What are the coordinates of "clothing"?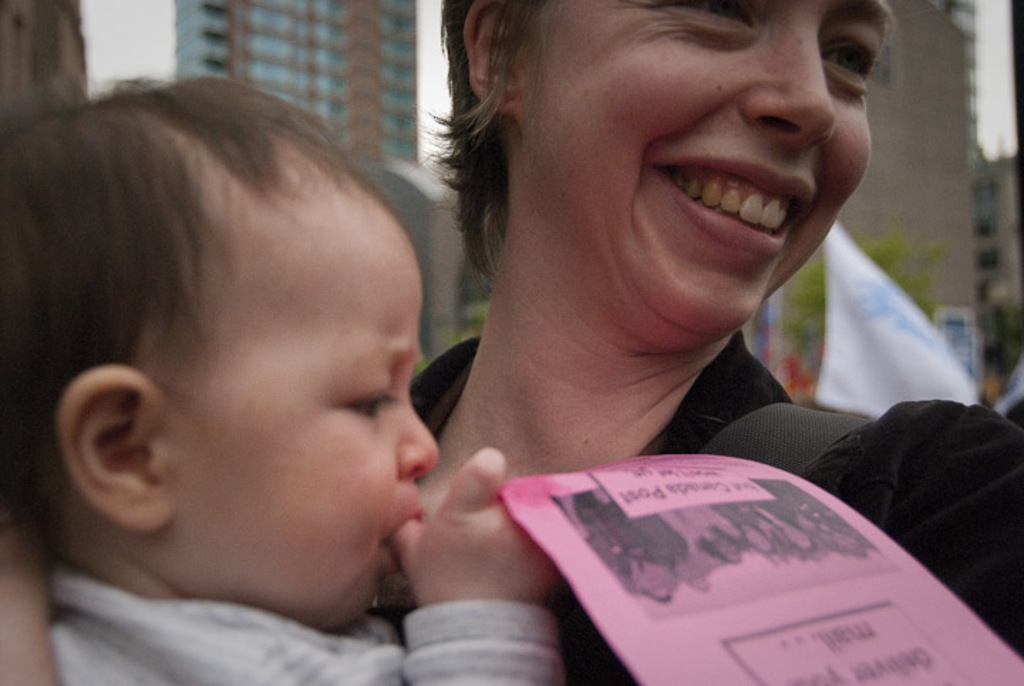
40, 568, 563, 685.
